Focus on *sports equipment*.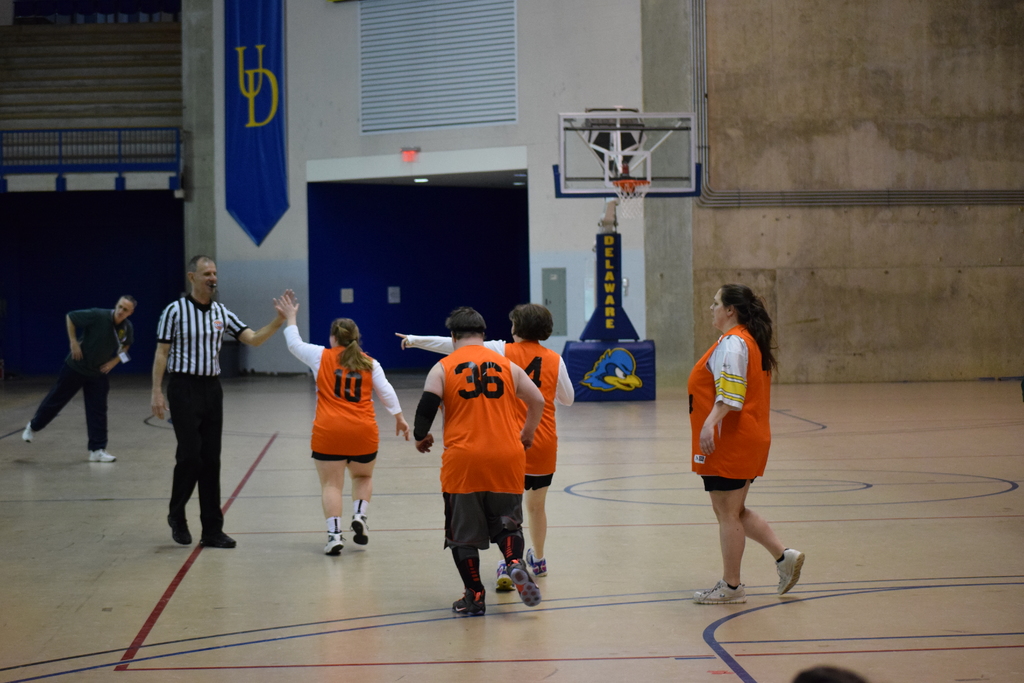
Focused at l=350, t=513, r=372, b=548.
